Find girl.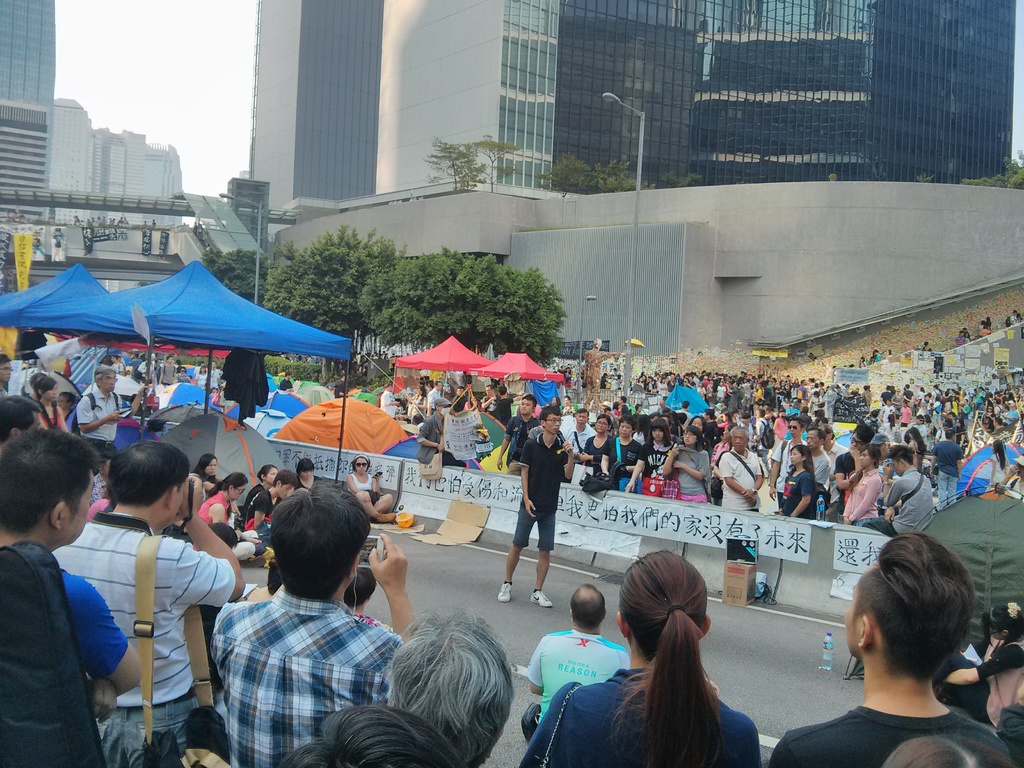
l=242, t=465, r=279, b=509.
